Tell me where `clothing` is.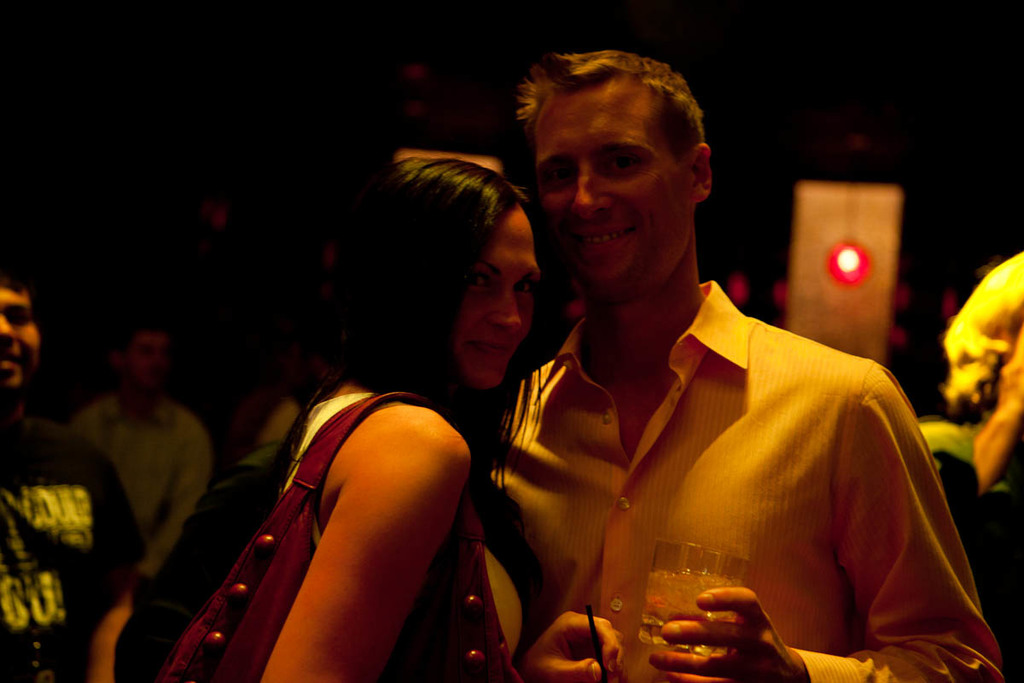
`clothing` is at (x1=276, y1=389, x2=526, y2=664).
